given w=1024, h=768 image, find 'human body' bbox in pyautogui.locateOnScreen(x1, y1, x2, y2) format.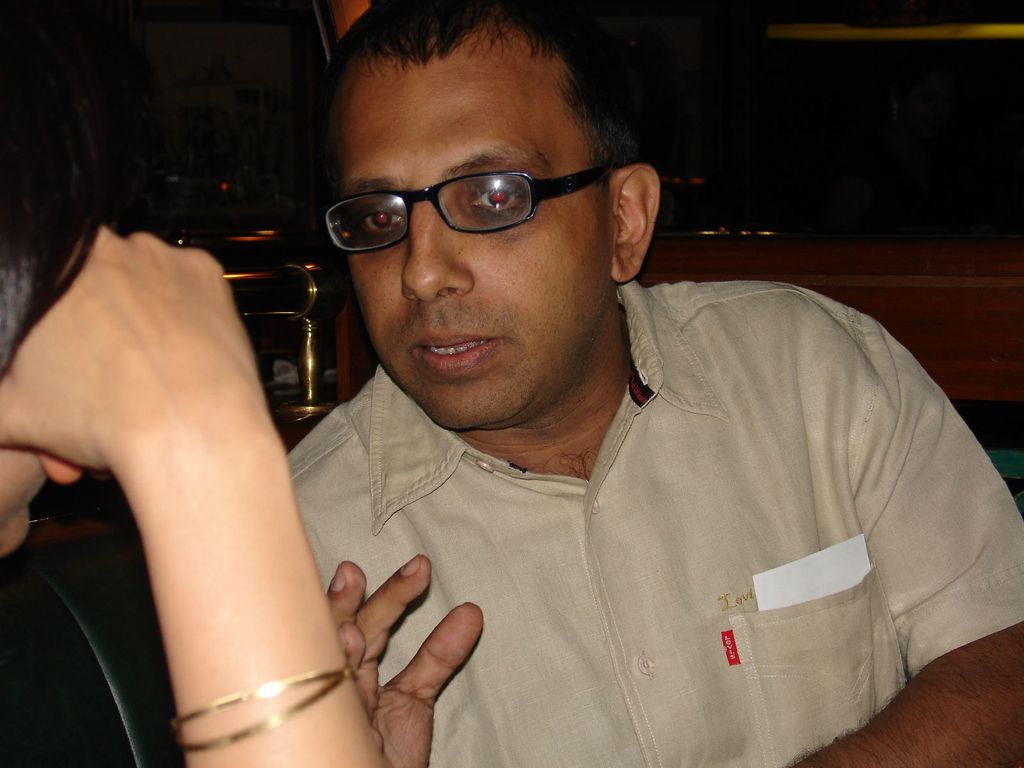
pyautogui.locateOnScreen(279, 2, 1023, 767).
